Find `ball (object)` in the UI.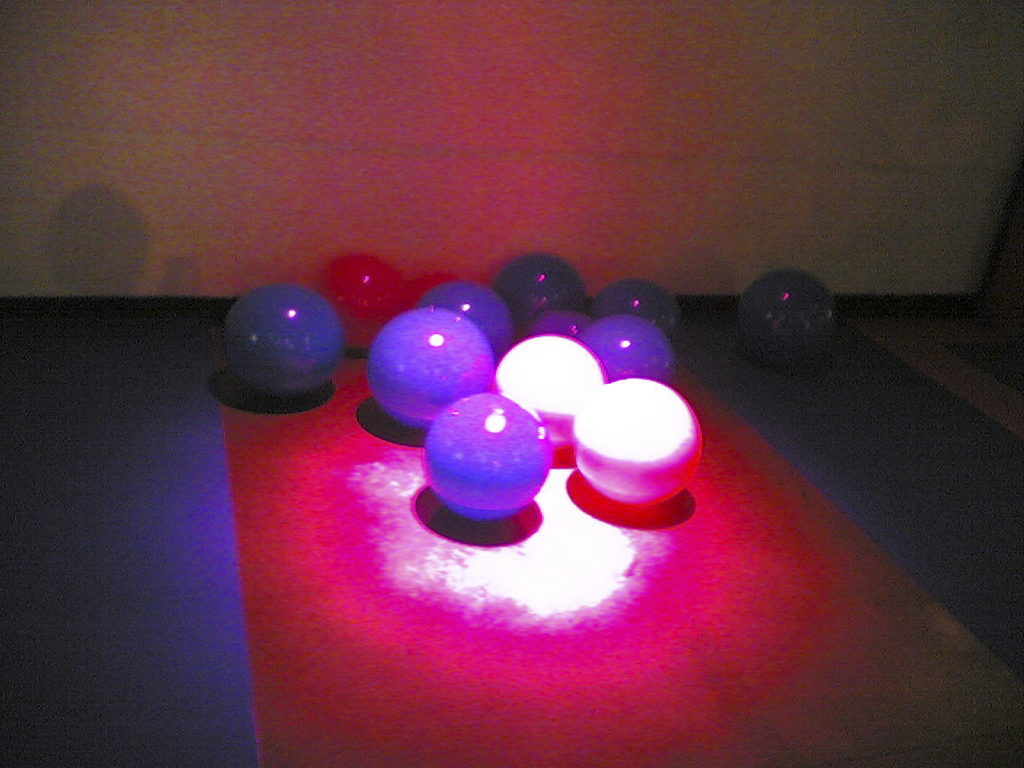
UI element at <box>496,334,600,452</box>.
